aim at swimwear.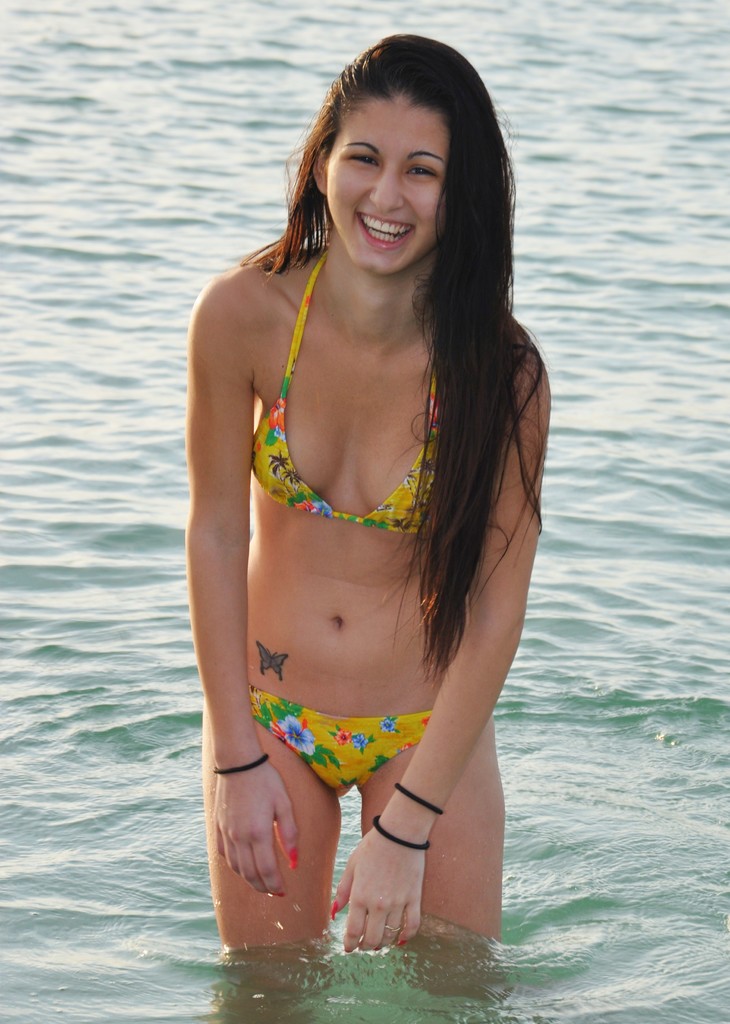
Aimed at (247,244,450,543).
